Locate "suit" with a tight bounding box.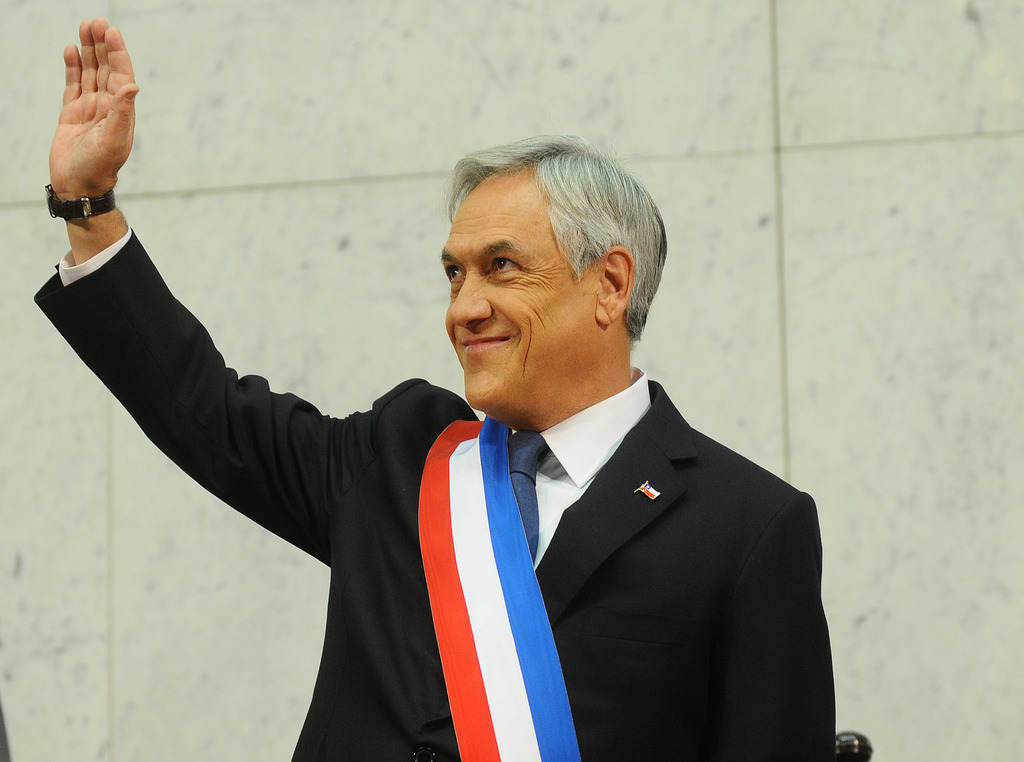
<region>108, 187, 821, 755</region>.
